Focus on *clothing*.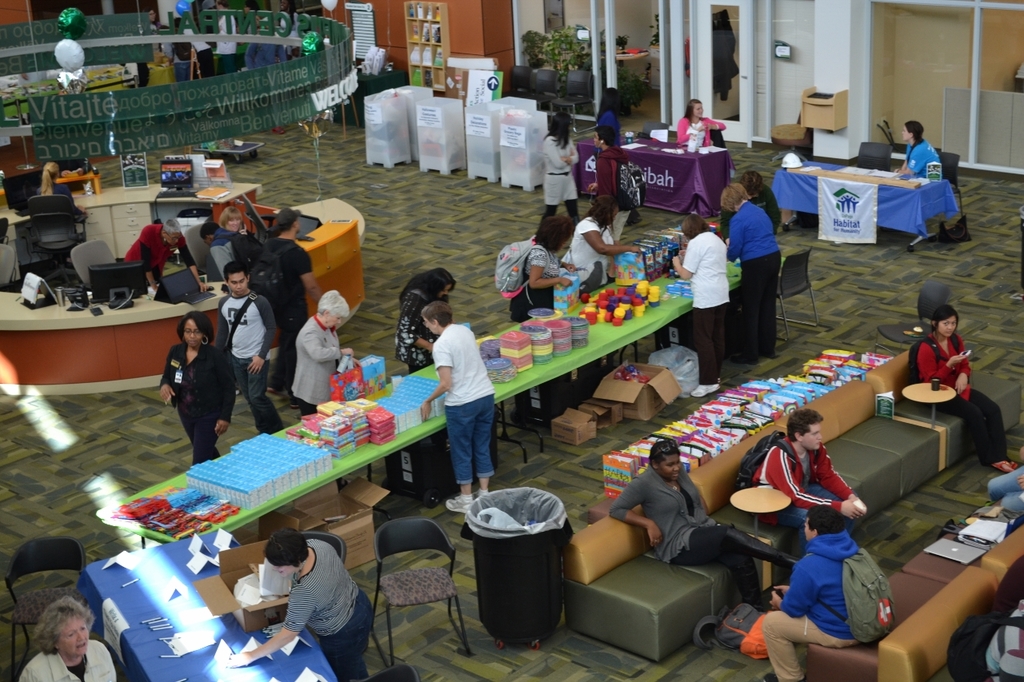
Focused at 683, 230, 720, 385.
